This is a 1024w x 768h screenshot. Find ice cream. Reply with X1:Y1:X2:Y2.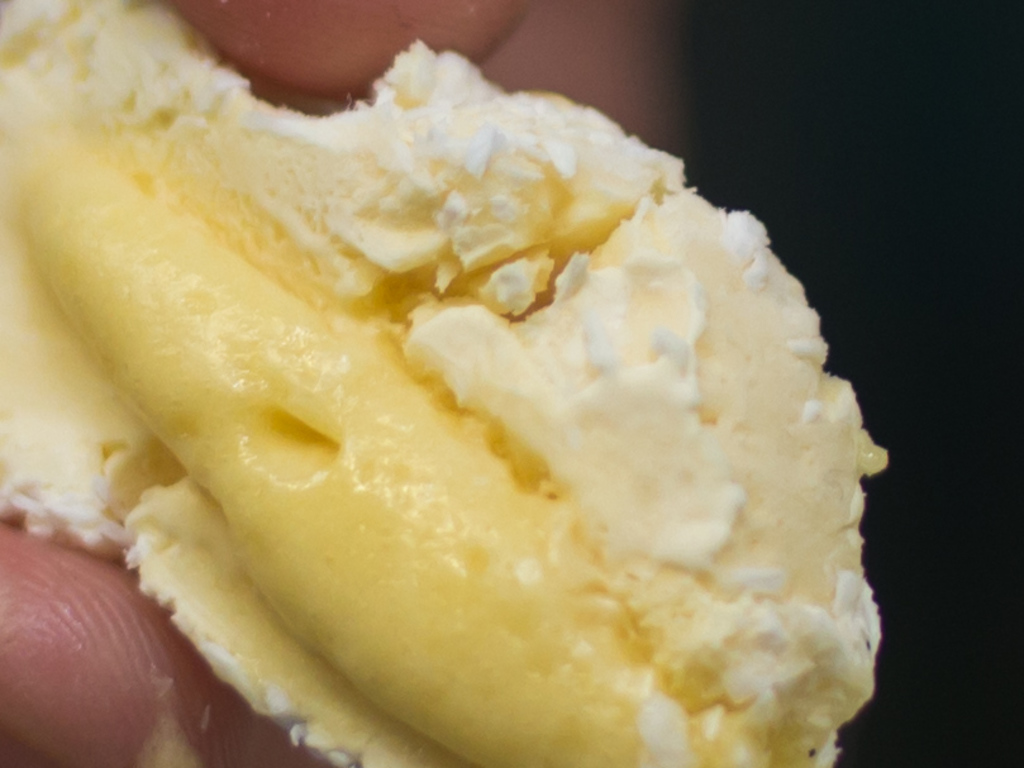
16:23:861:743.
